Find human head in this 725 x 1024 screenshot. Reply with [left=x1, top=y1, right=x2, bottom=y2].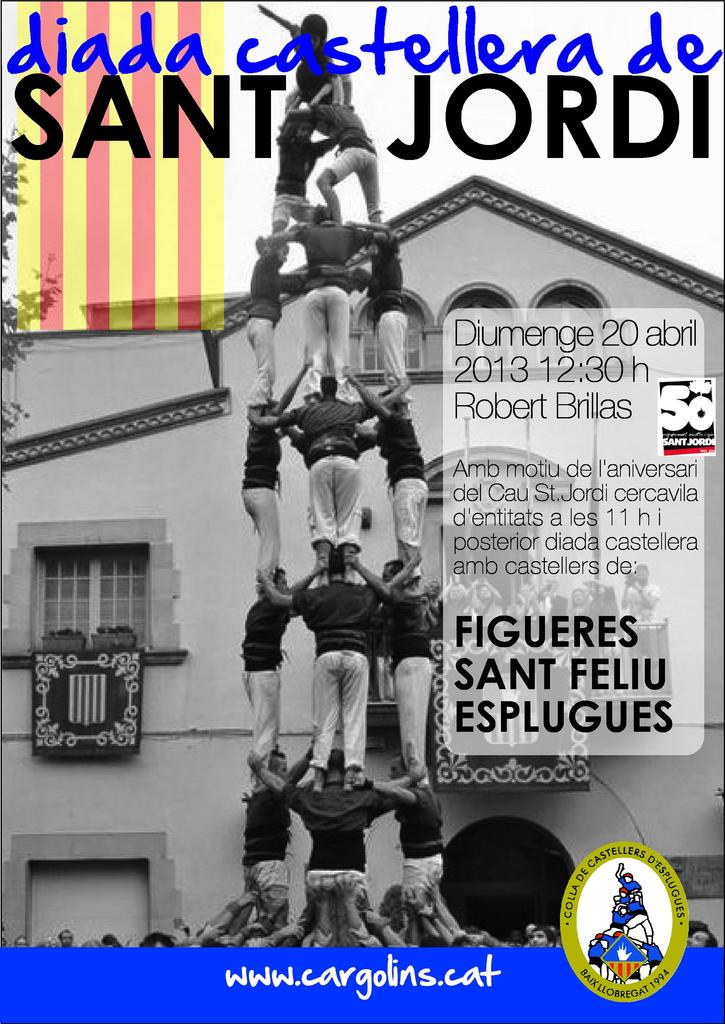
[left=329, top=750, right=345, bottom=774].
